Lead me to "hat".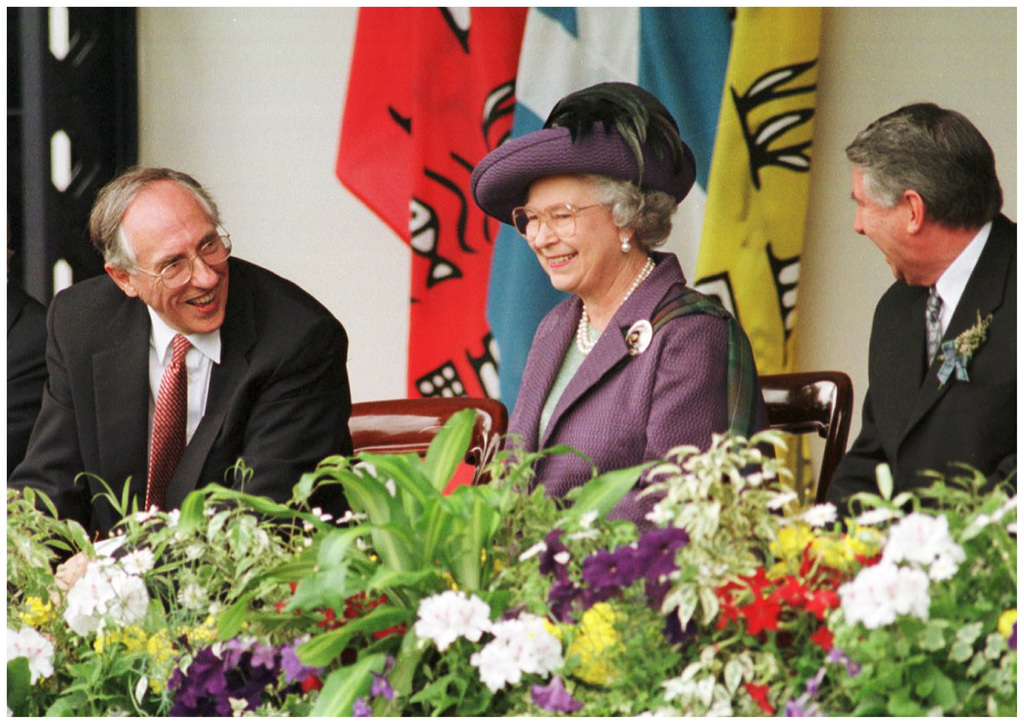
Lead to 468 80 701 230.
